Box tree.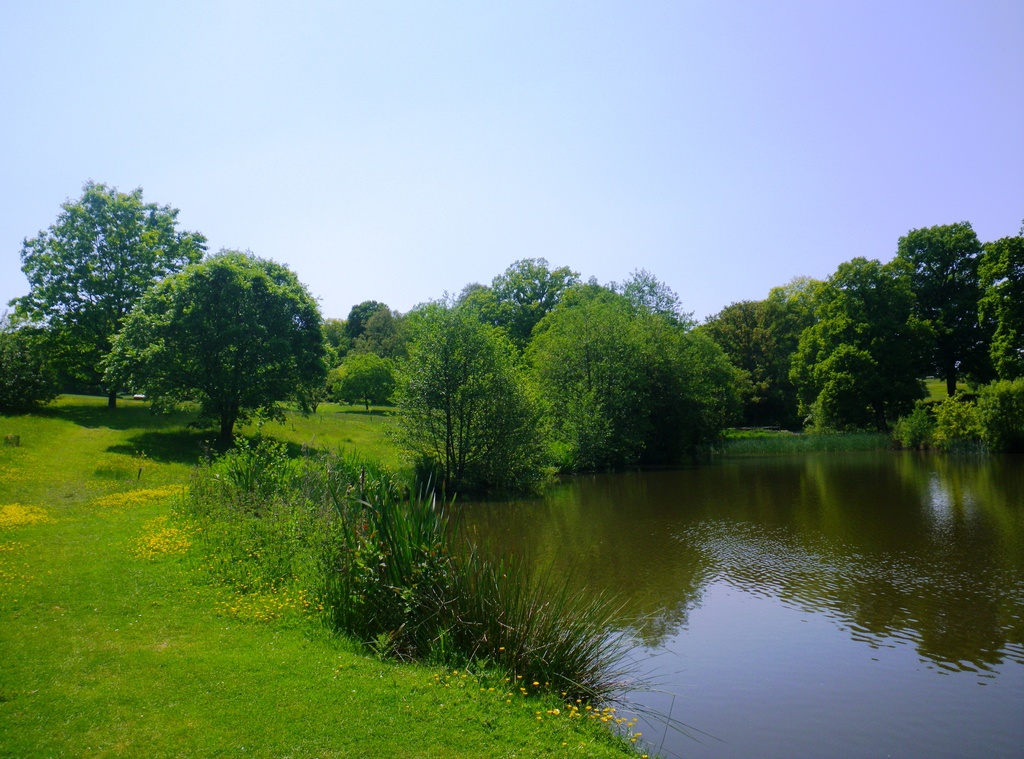
locate(98, 248, 328, 445).
